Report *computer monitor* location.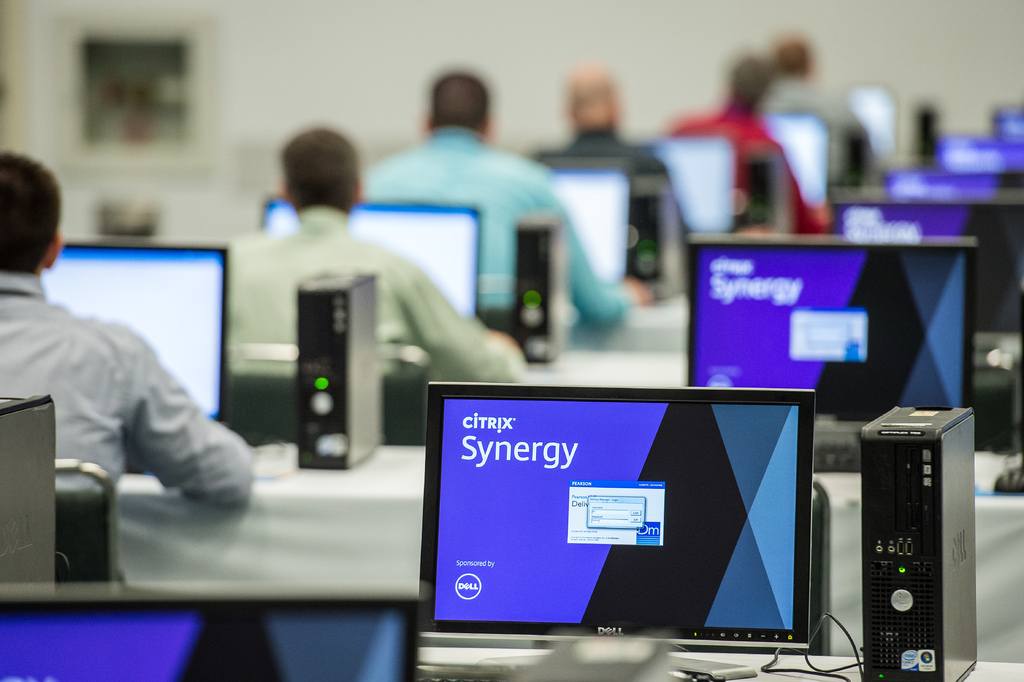
Report: 36,235,225,422.
